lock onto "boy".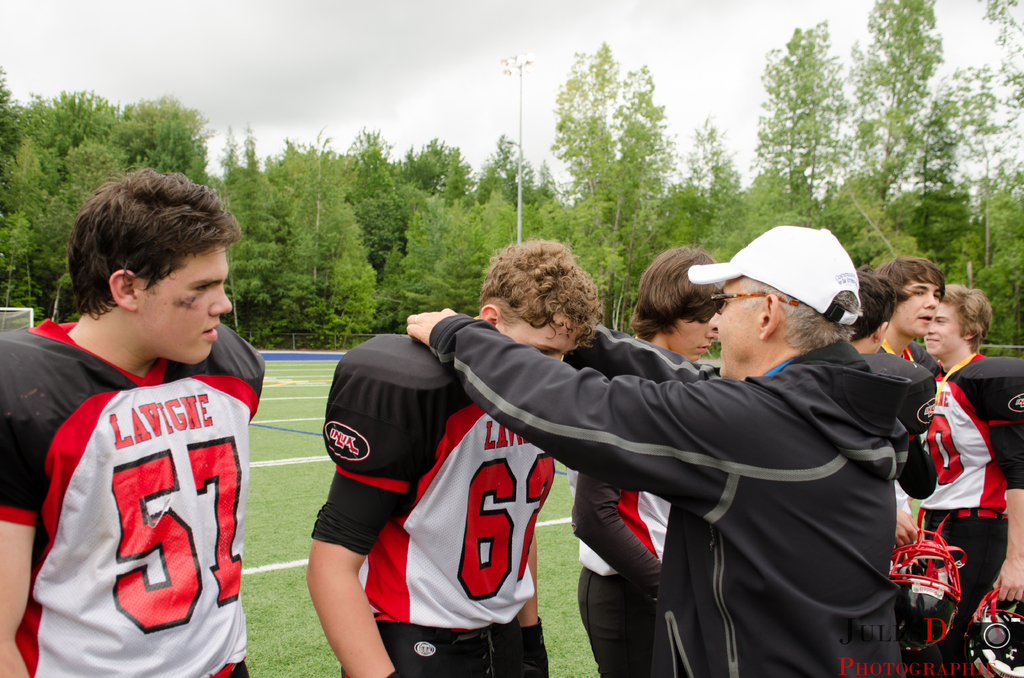
Locked: crop(0, 161, 267, 677).
